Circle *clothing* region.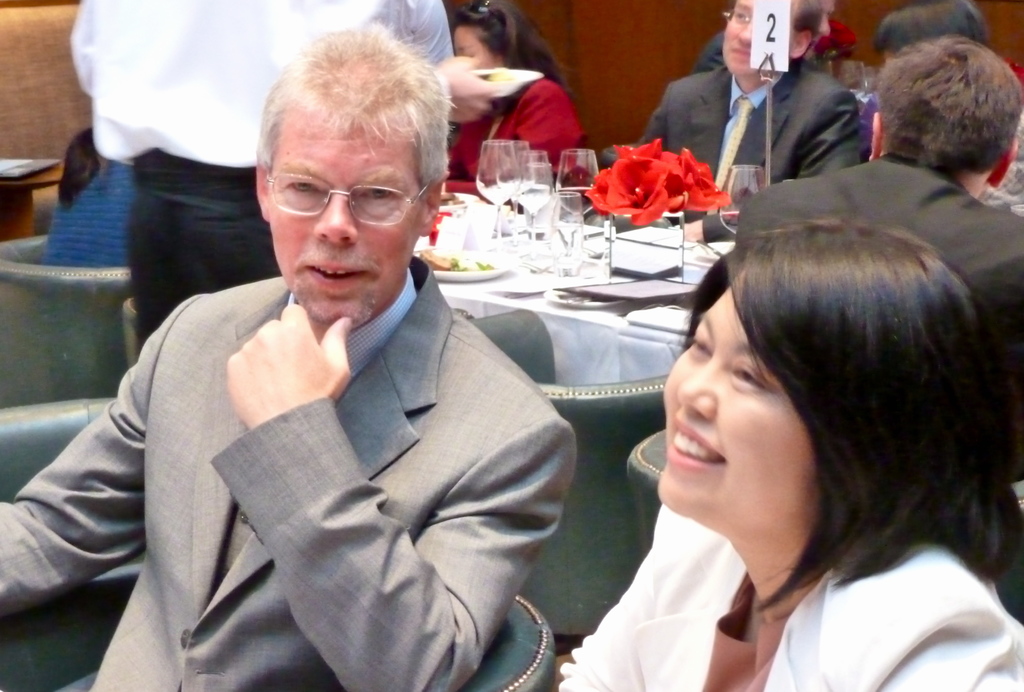
Region: left=78, top=0, right=451, bottom=352.
